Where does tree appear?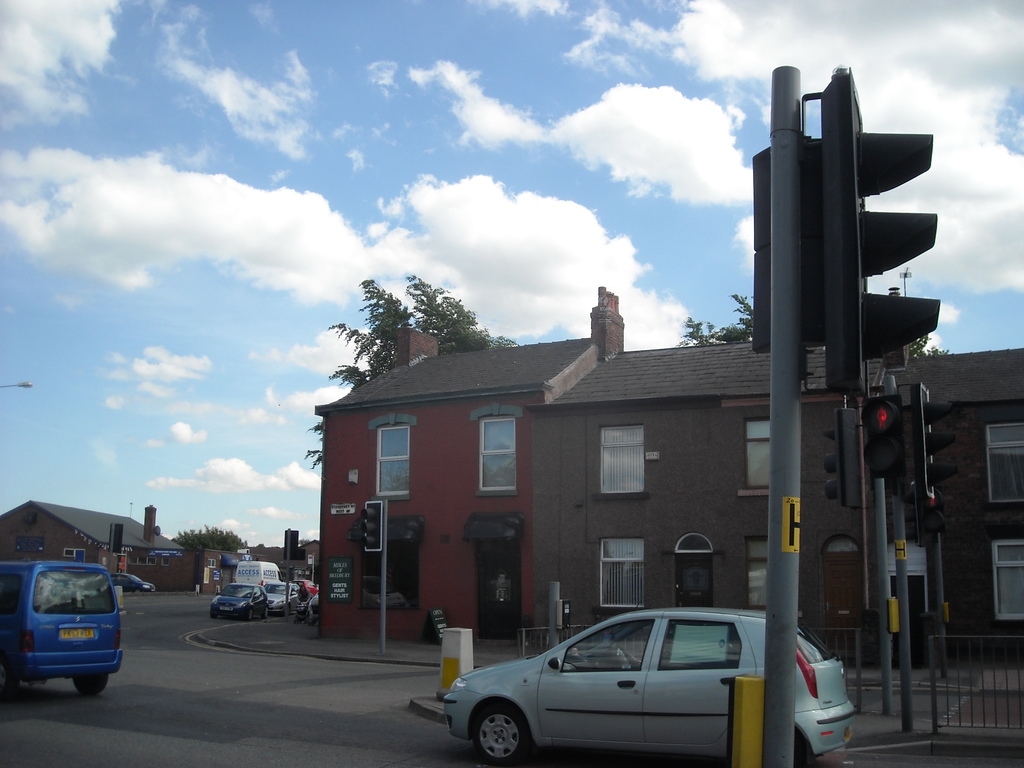
Appears at region(678, 291, 764, 355).
